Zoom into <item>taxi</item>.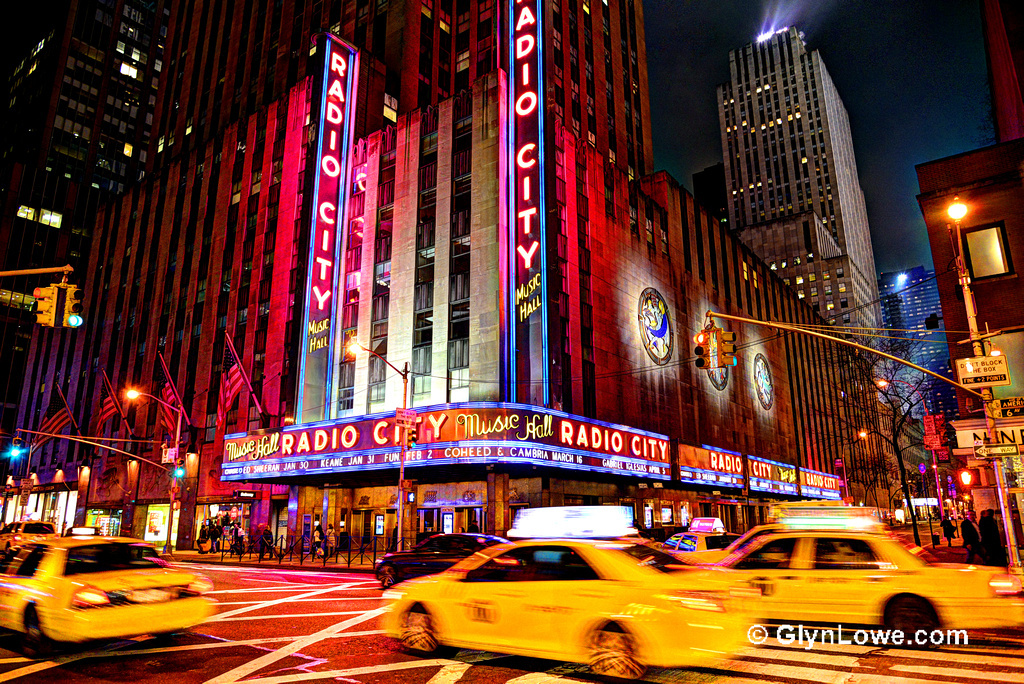
Zoom target: BBox(377, 506, 780, 683).
